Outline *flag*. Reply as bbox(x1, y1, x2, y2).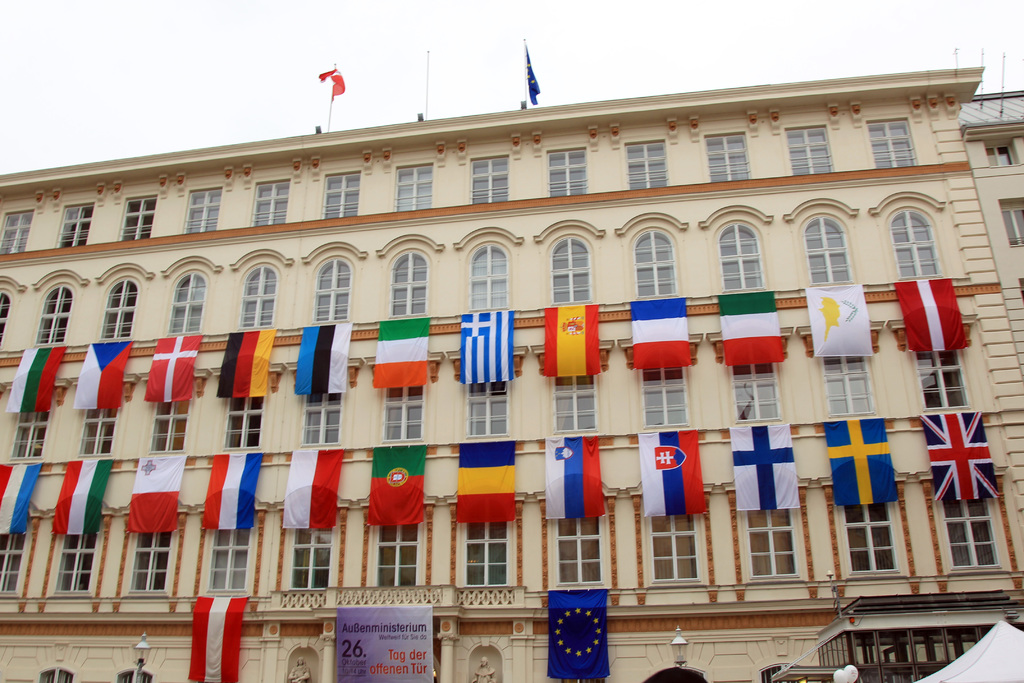
bbox(279, 446, 342, 530).
